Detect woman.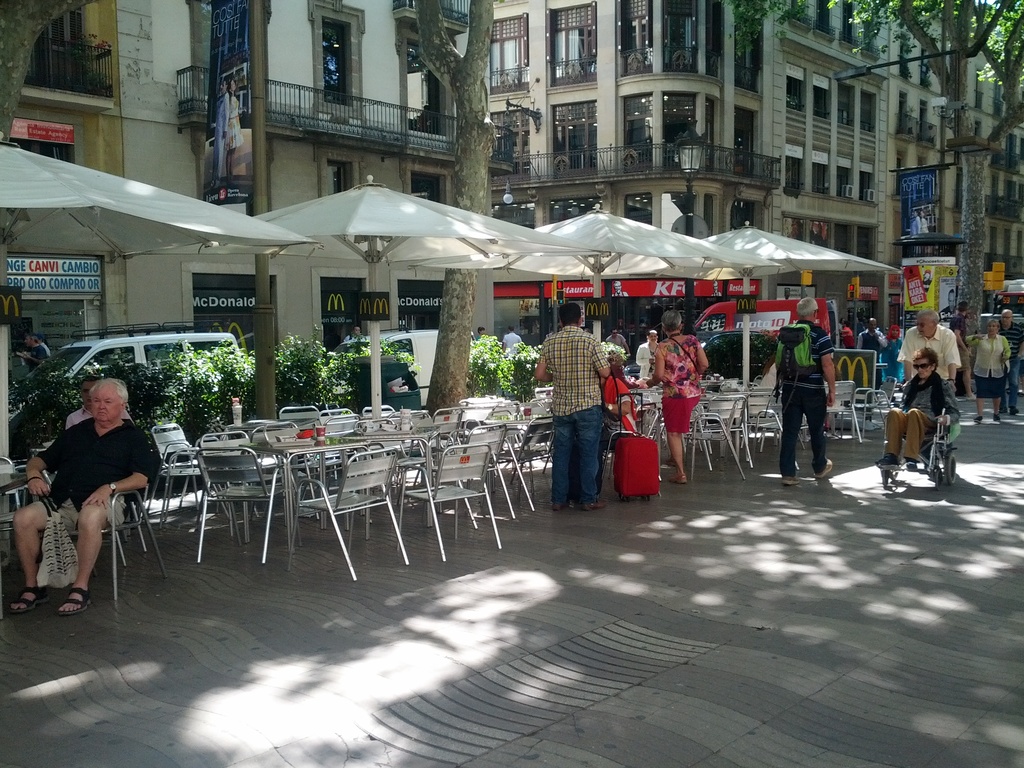
Detected at x1=655 y1=309 x2=707 y2=482.
